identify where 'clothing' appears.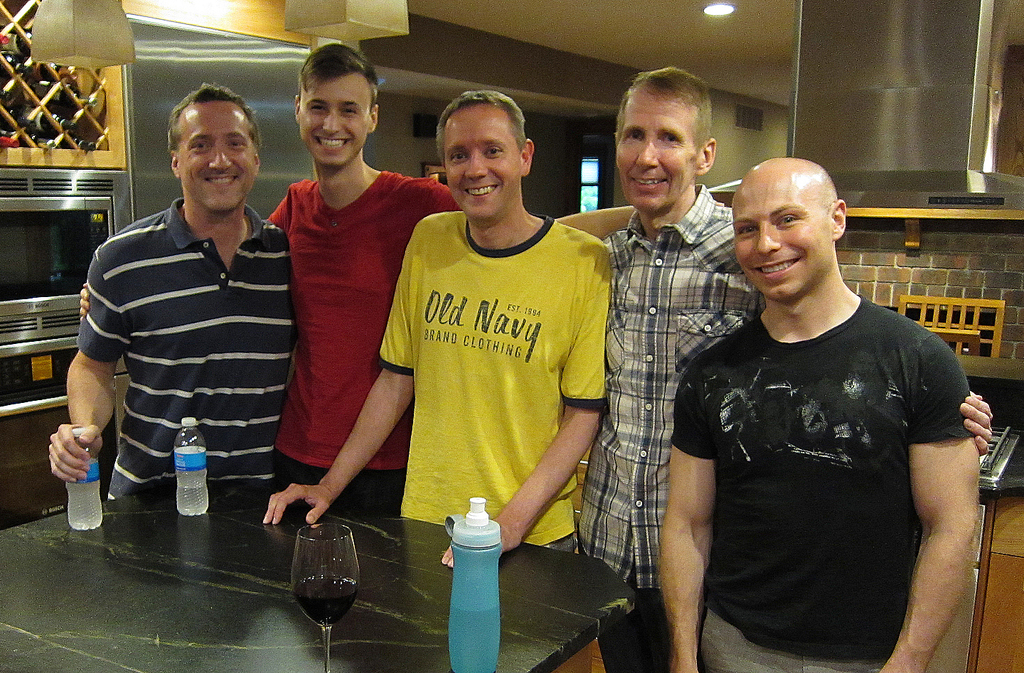
Appears at locate(444, 109, 520, 223).
